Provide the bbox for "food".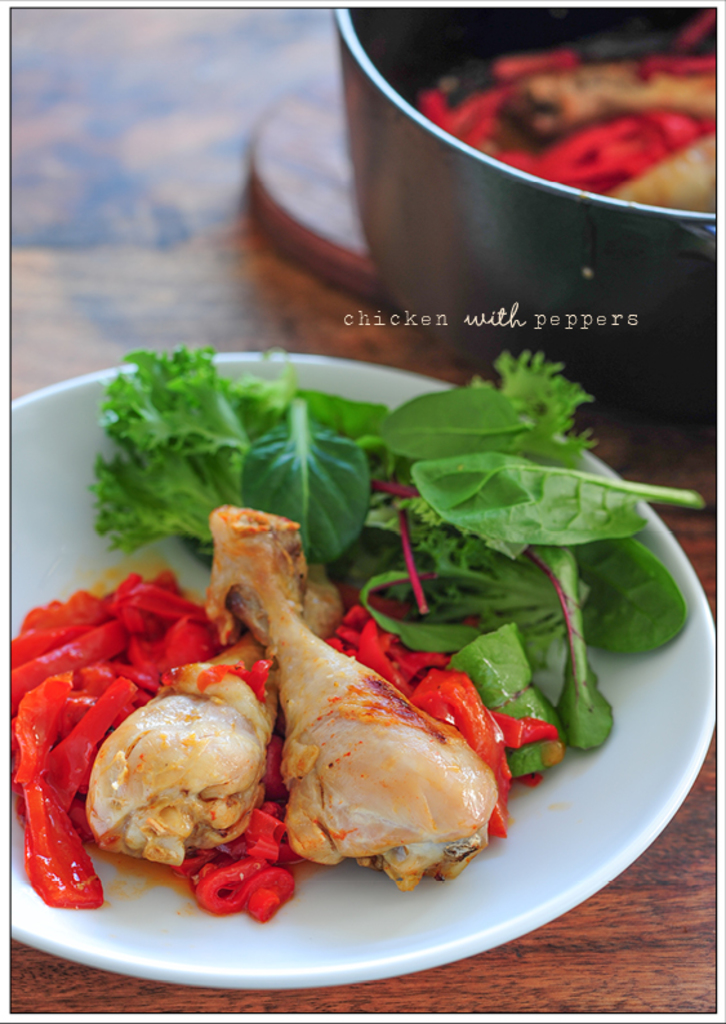
l=80, t=685, r=276, b=856.
